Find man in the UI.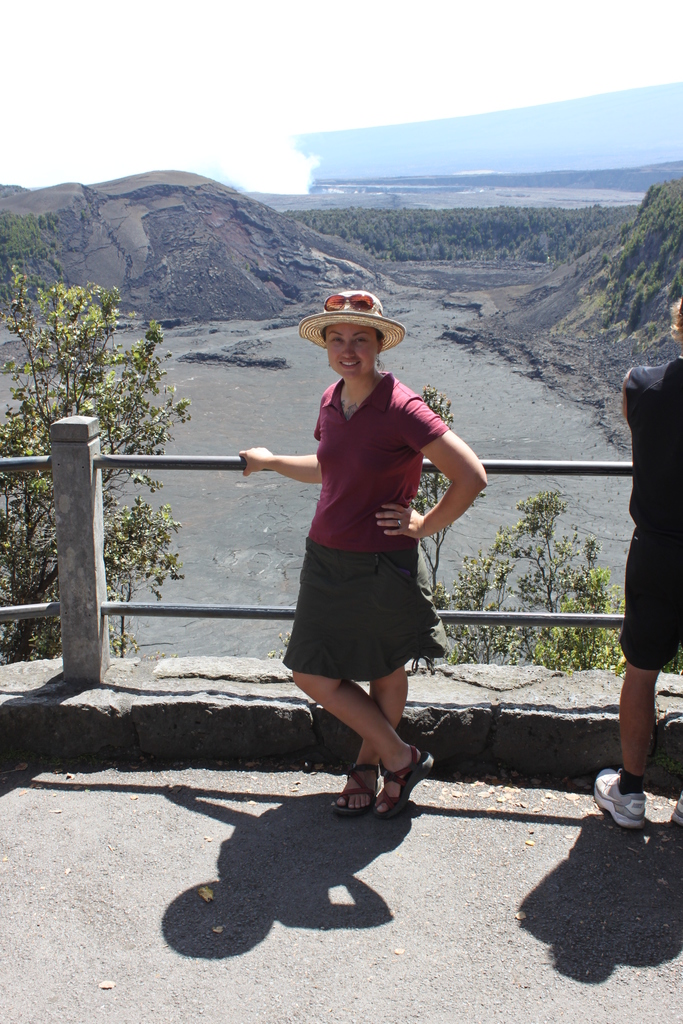
UI element at region(595, 297, 682, 831).
